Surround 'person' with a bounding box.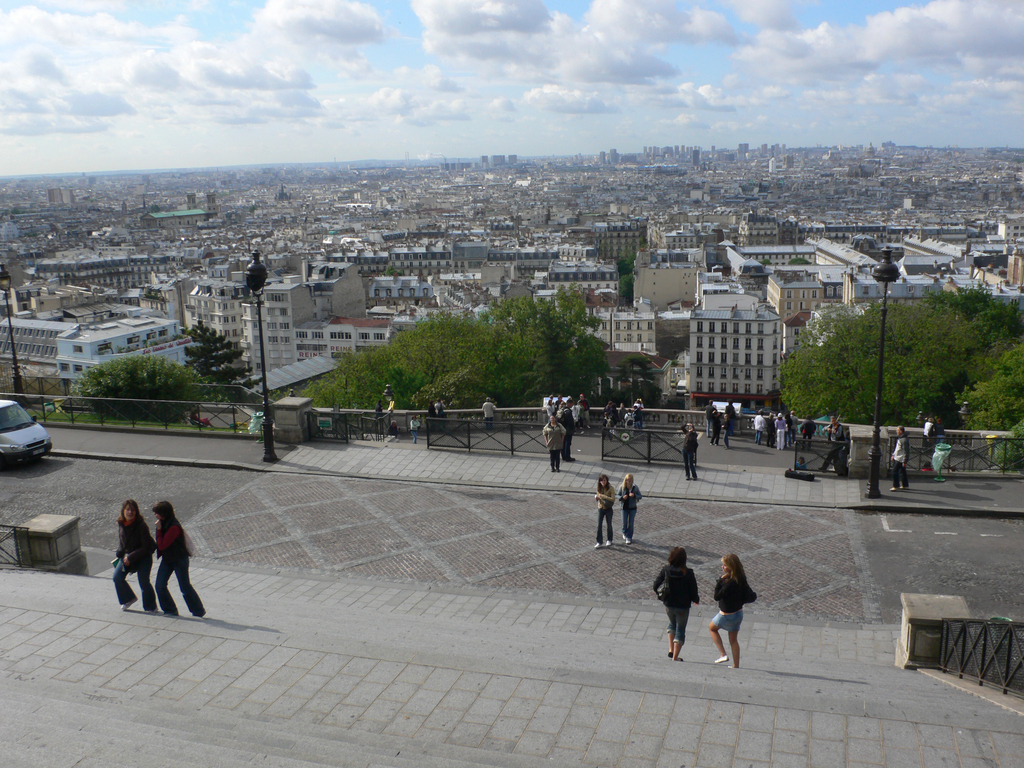
region(149, 502, 210, 616).
